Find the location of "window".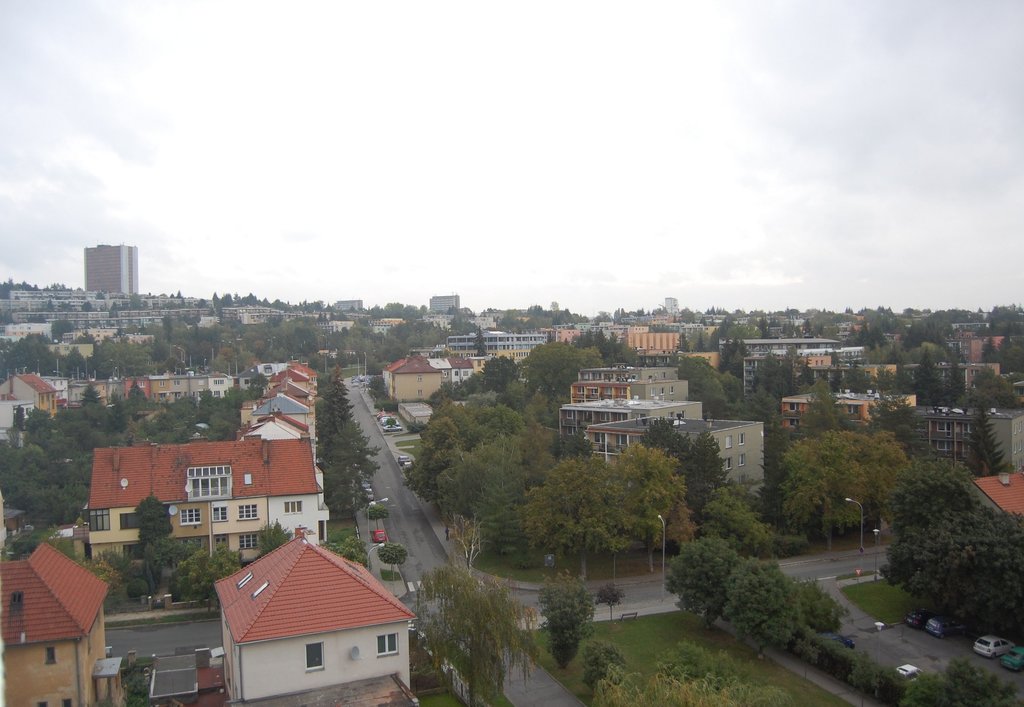
Location: <region>121, 510, 141, 531</region>.
